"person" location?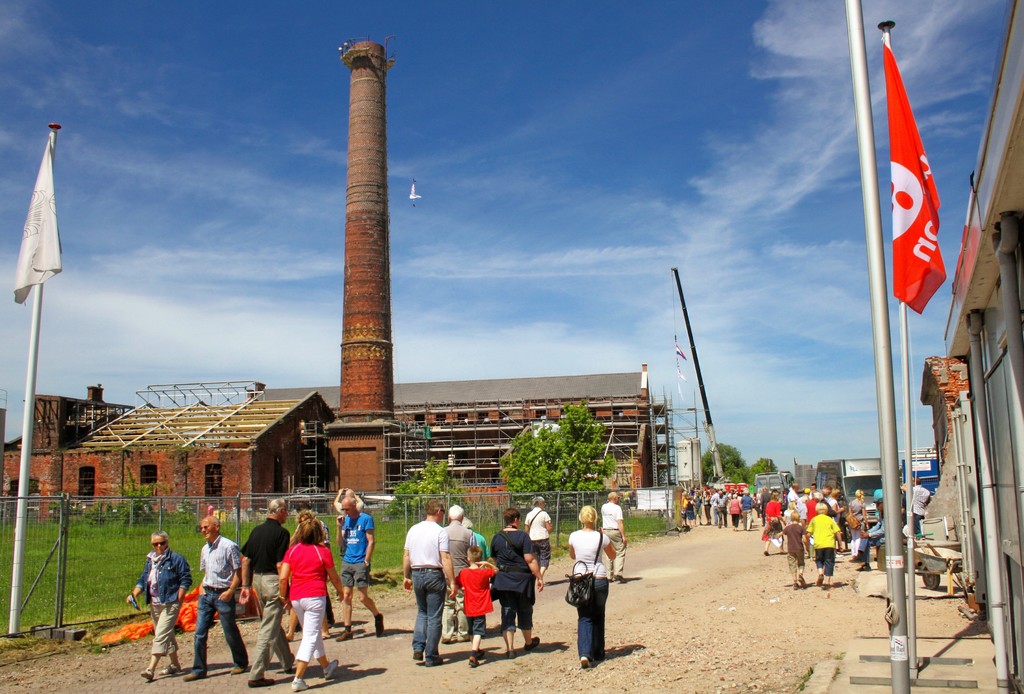
<region>568, 505, 615, 666</region>
